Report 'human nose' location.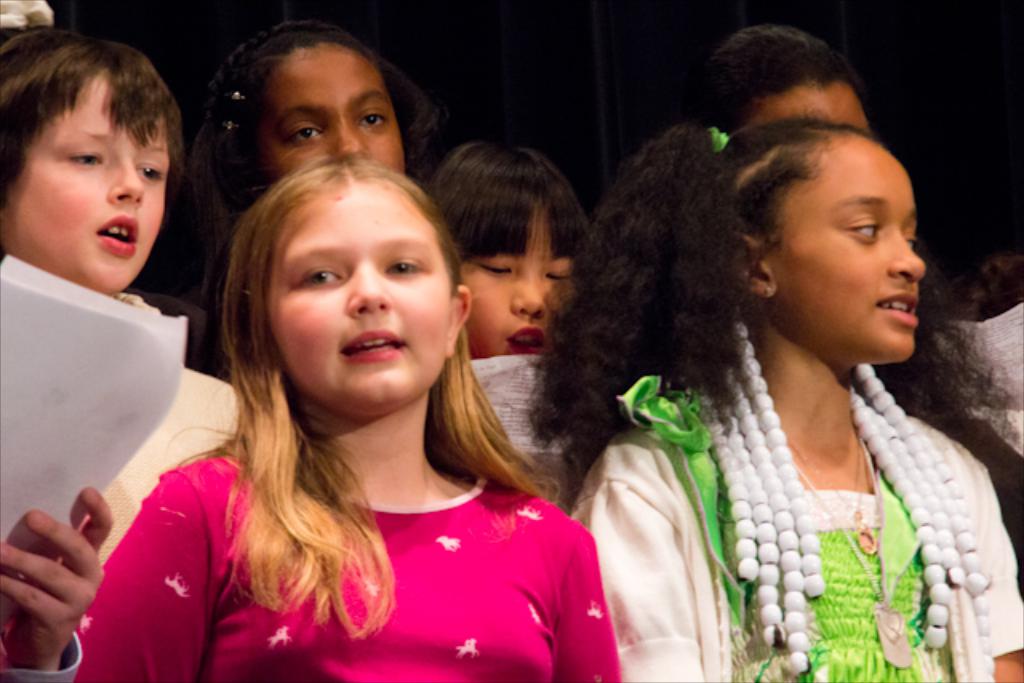
Report: (x1=338, y1=120, x2=368, y2=160).
